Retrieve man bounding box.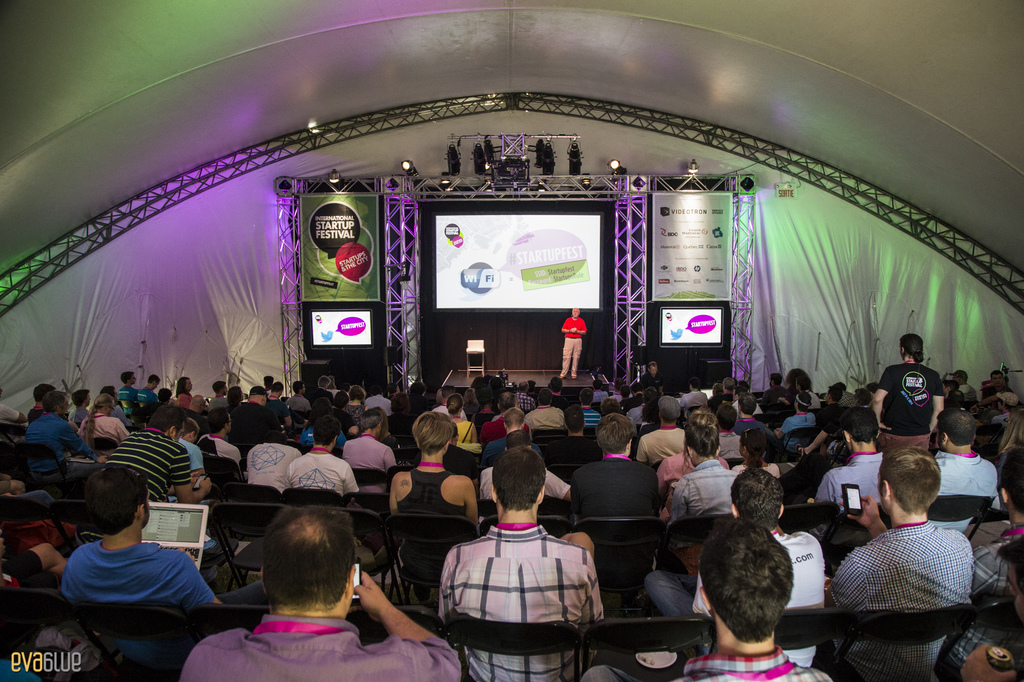
Bounding box: region(26, 396, 106, 481).
